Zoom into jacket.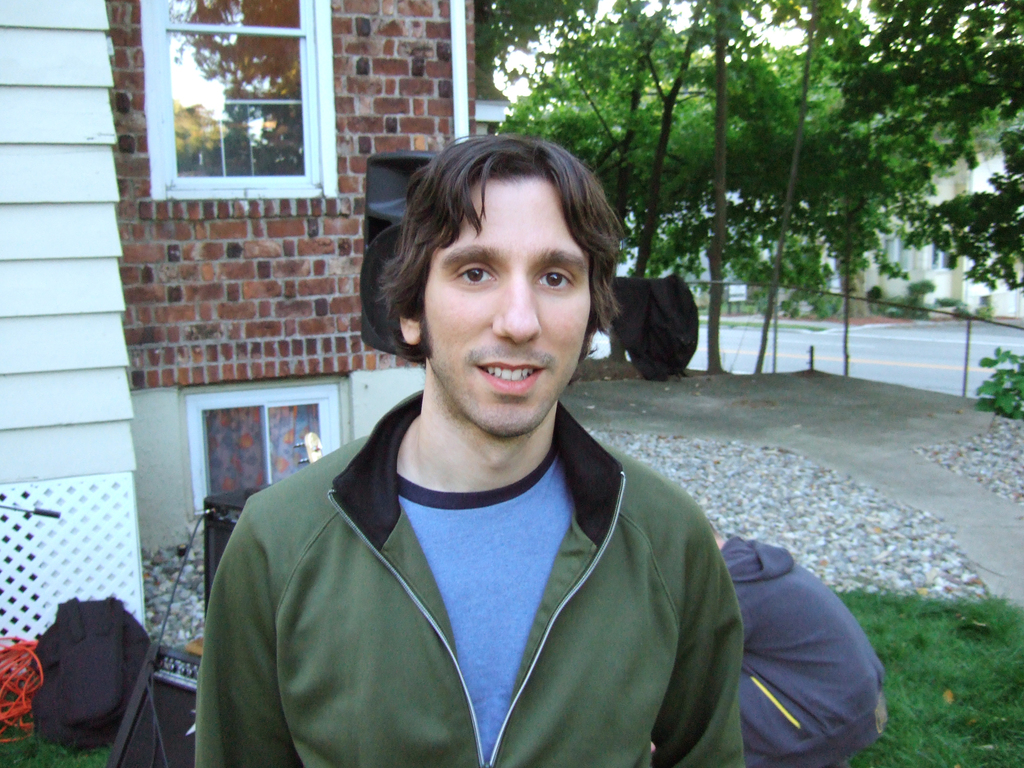
Zoom target: <bbox>200, 289, 811, 767</bbox>.
